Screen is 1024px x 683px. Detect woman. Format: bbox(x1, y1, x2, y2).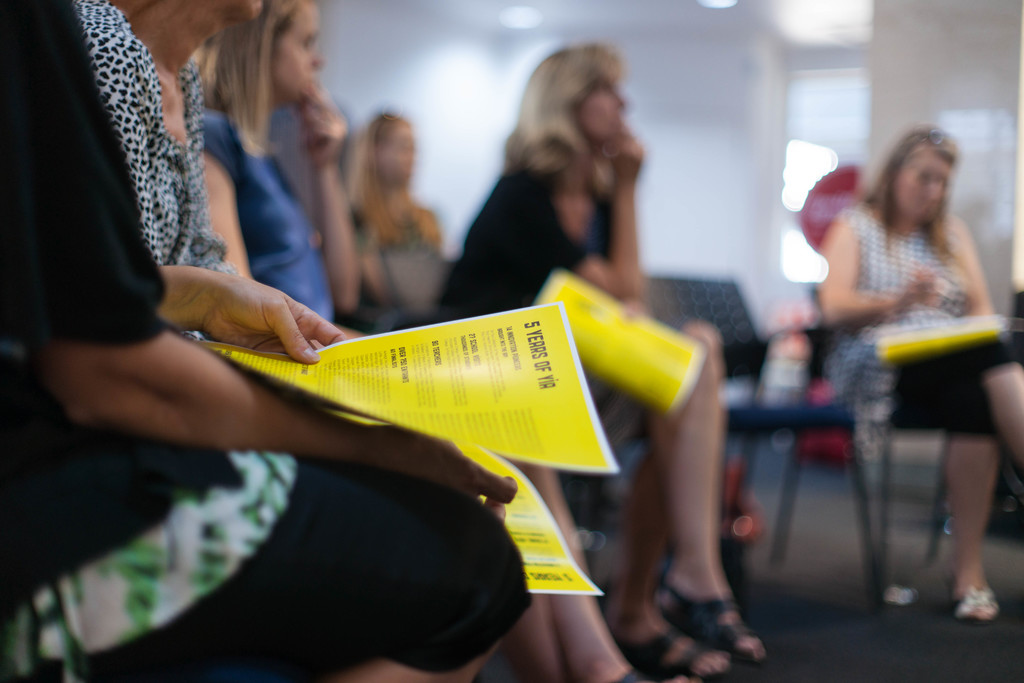
bbox(808, 109, 1023, 629).
